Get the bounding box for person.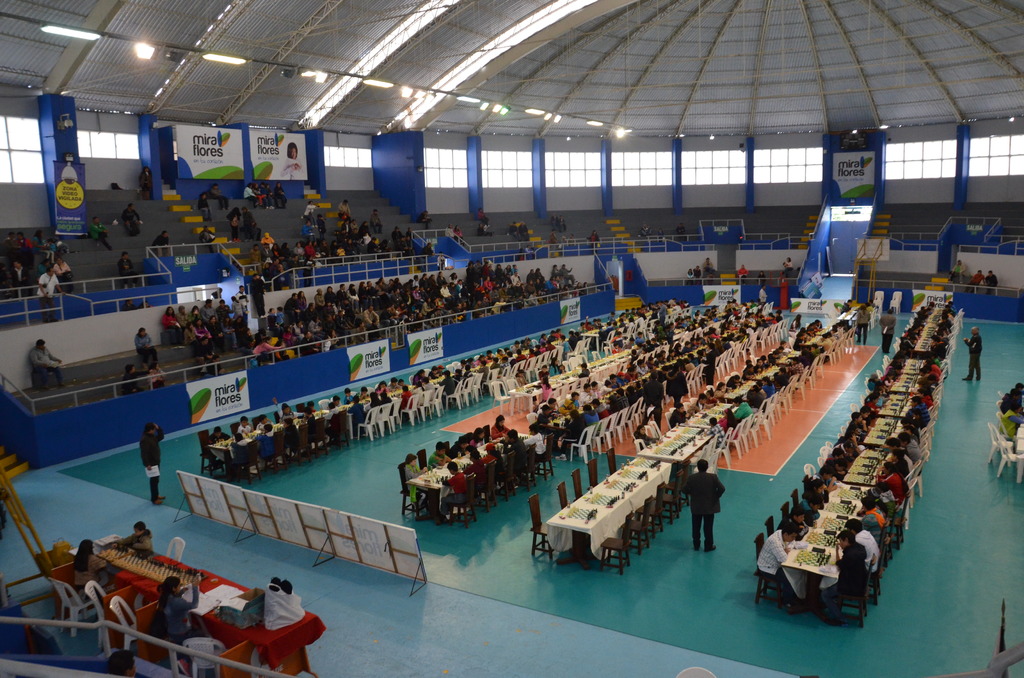
<box>89,215,111,248</box>.
